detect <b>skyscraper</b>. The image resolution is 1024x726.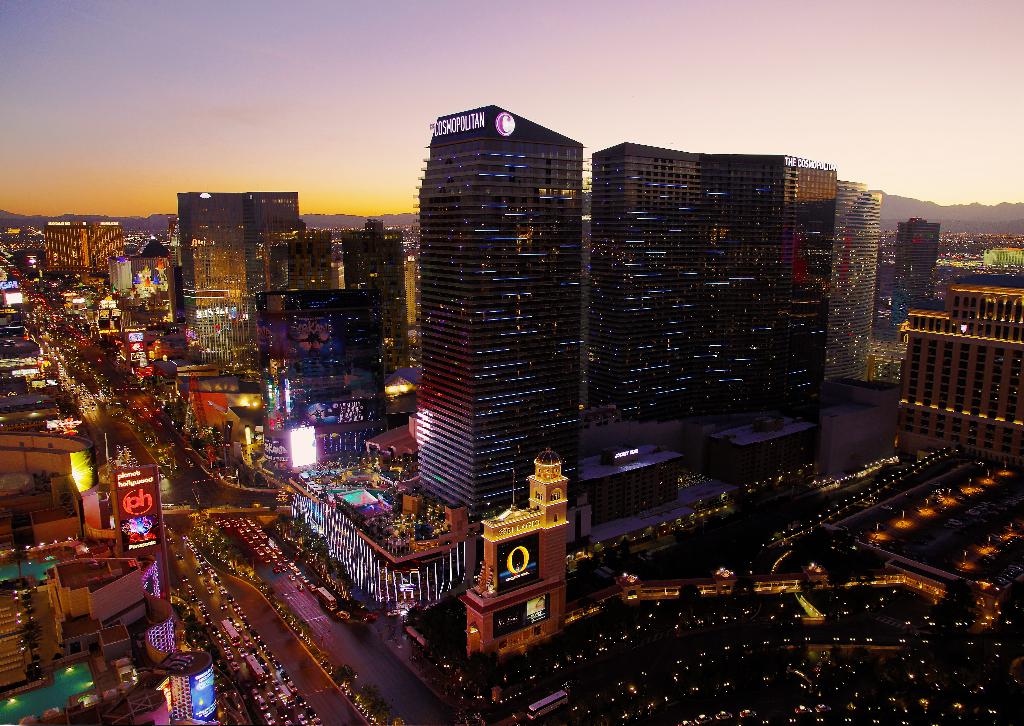
box=[415, 102, 580, 507].
